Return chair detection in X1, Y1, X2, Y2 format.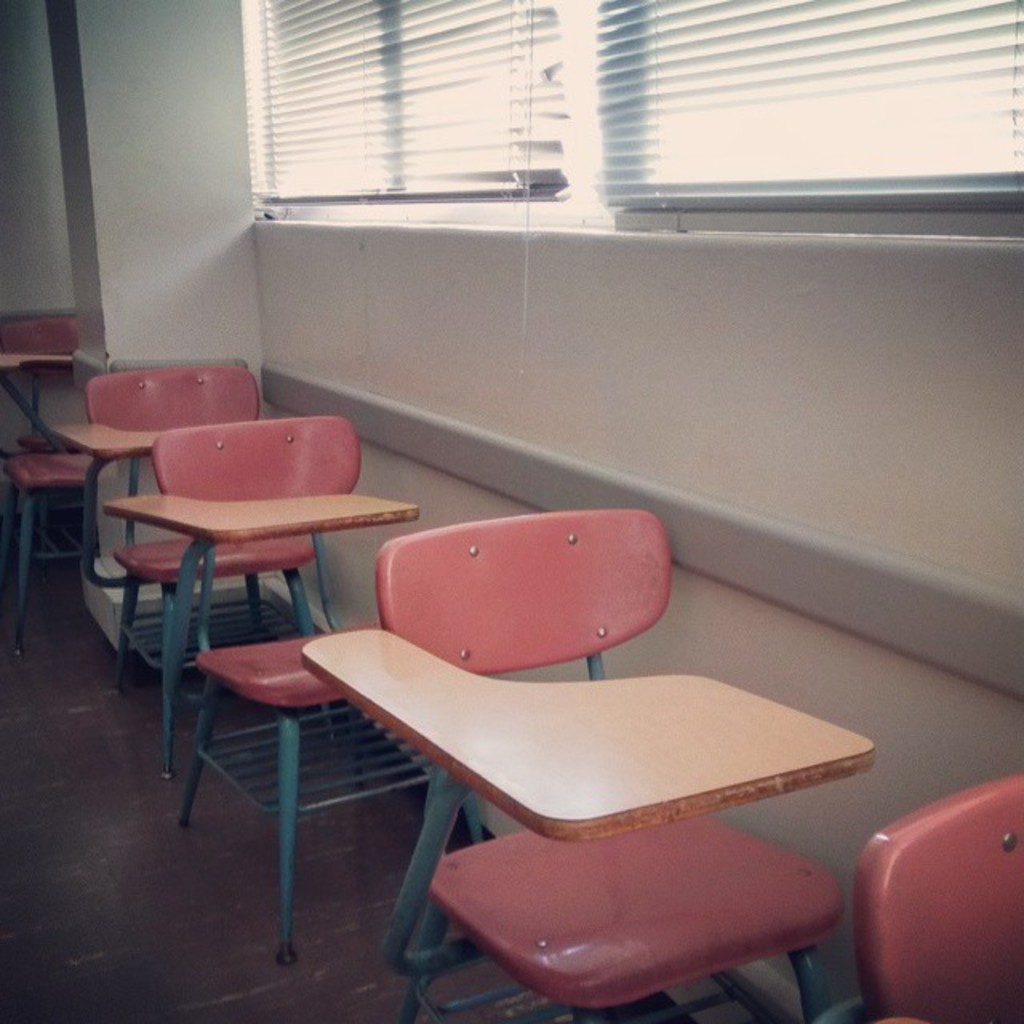
291, 501, 885, 1022.
